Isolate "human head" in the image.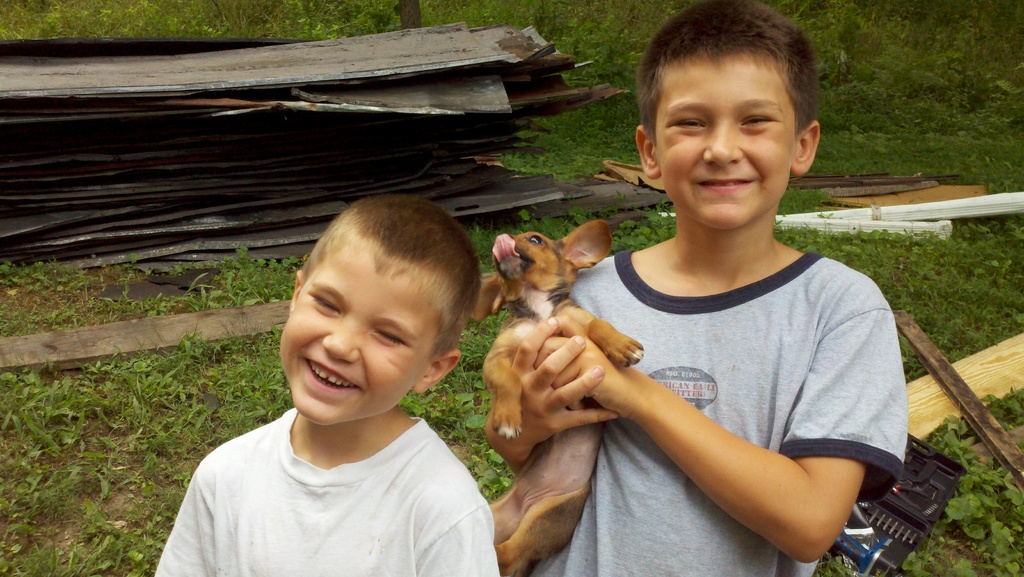
Isolated region: bbox=(632, 3, 815, 198).
